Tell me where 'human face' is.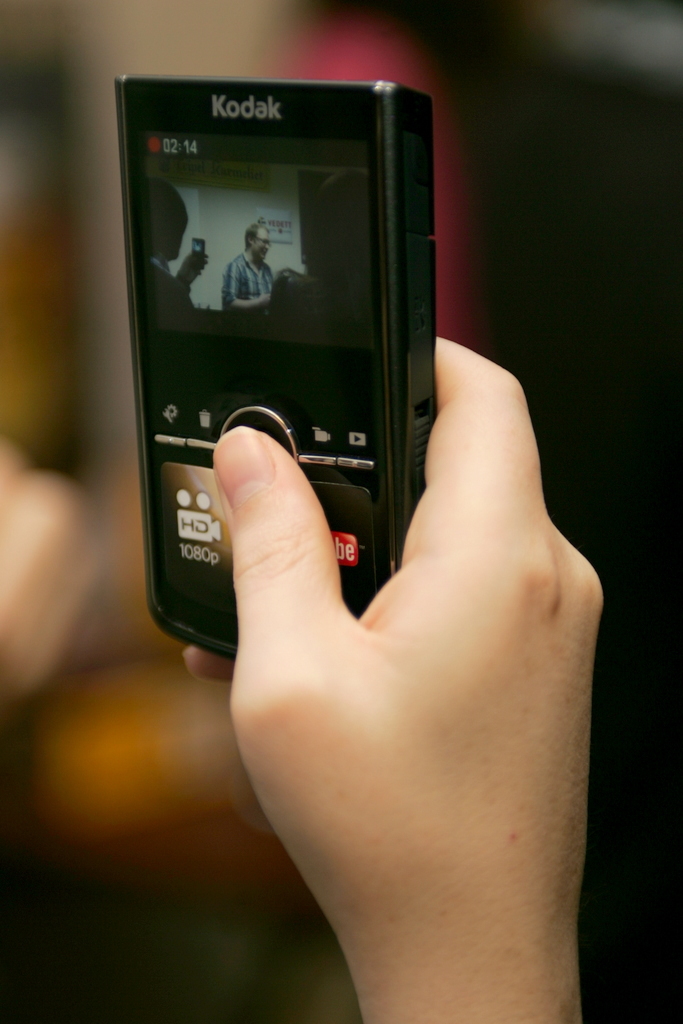
'human face' is at Rect(254, 228, 270, 258).
